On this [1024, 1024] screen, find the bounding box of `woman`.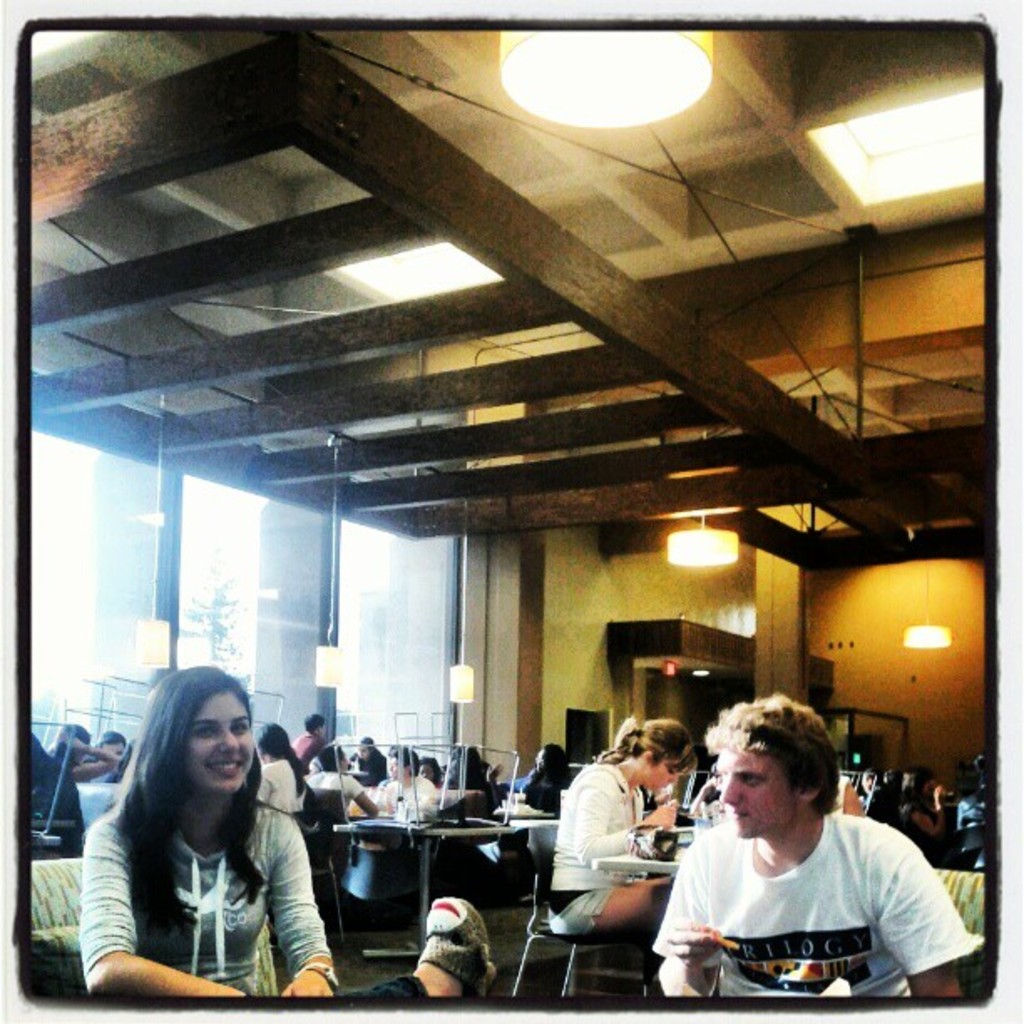
Bounding box: [x1=549, y1=713, x2=699, y2=929].
